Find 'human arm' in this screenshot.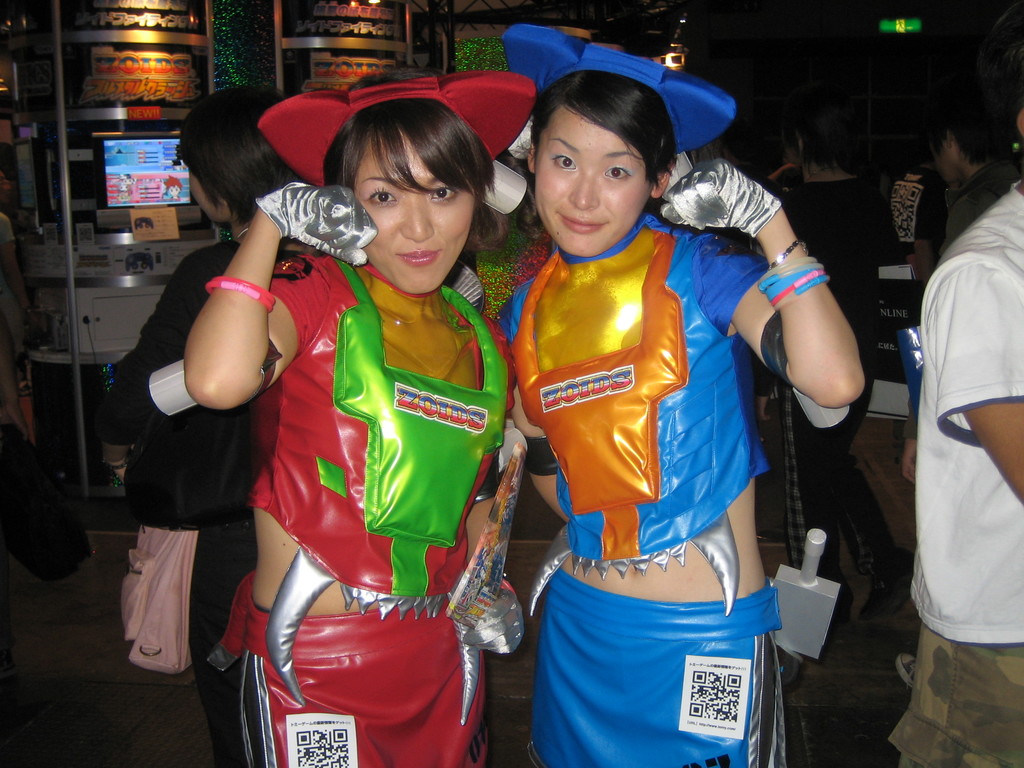
The bounding box for 'human arm' is (920, 252, 1023, 505).
